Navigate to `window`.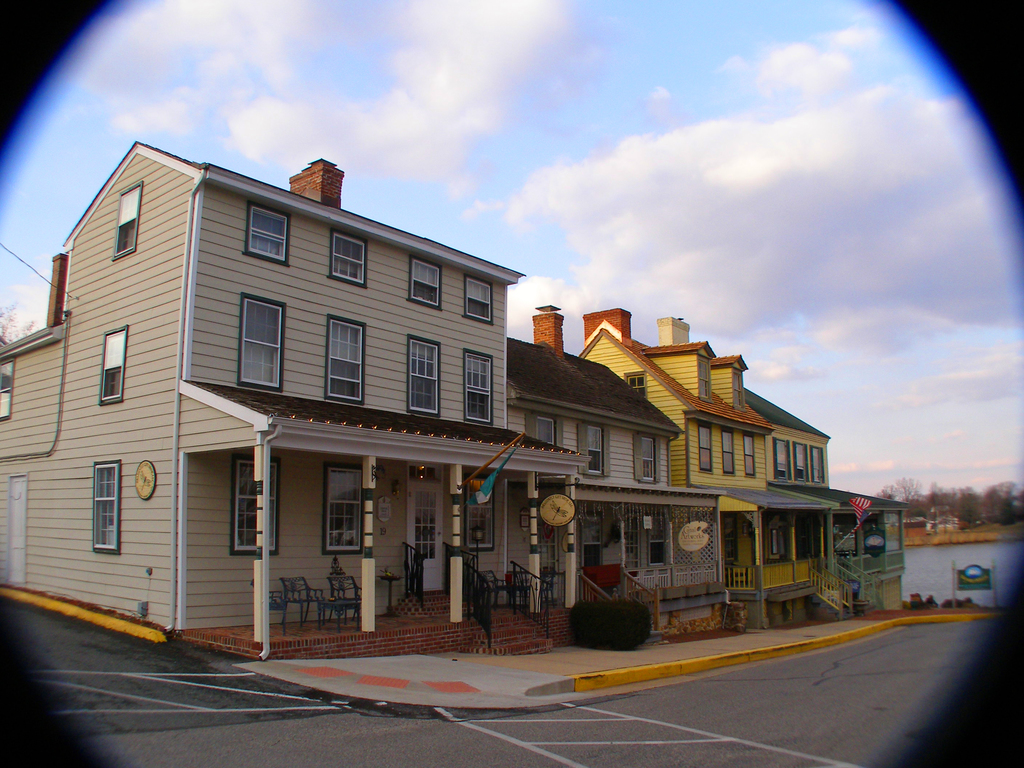
Navigation target: [left=465, top=276, right=492, bottom=321].
